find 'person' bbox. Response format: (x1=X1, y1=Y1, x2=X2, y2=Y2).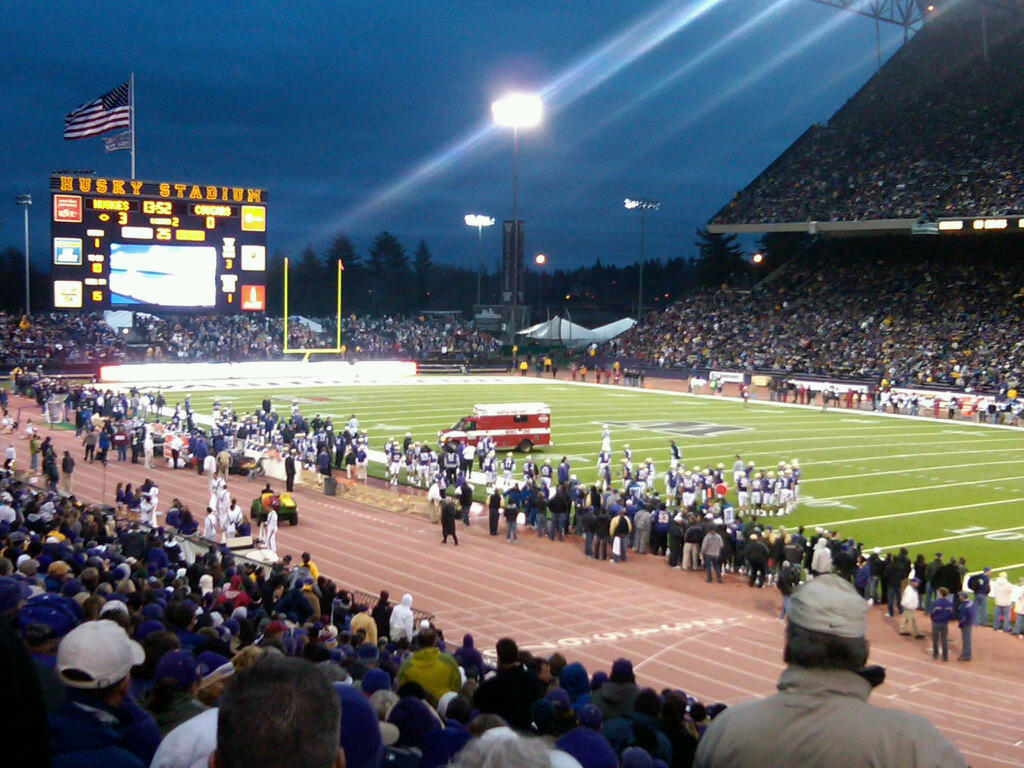
(x1=749, y1=547, x2=894, y2=749).
